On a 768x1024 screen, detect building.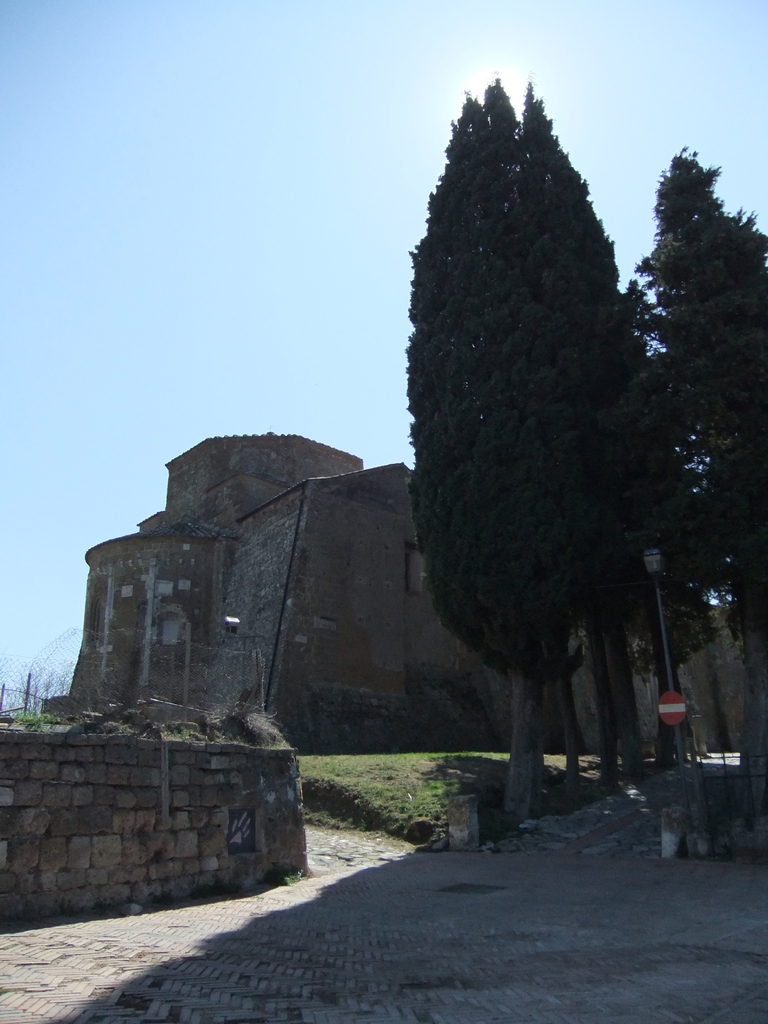
(41, 434, 767, 757).
